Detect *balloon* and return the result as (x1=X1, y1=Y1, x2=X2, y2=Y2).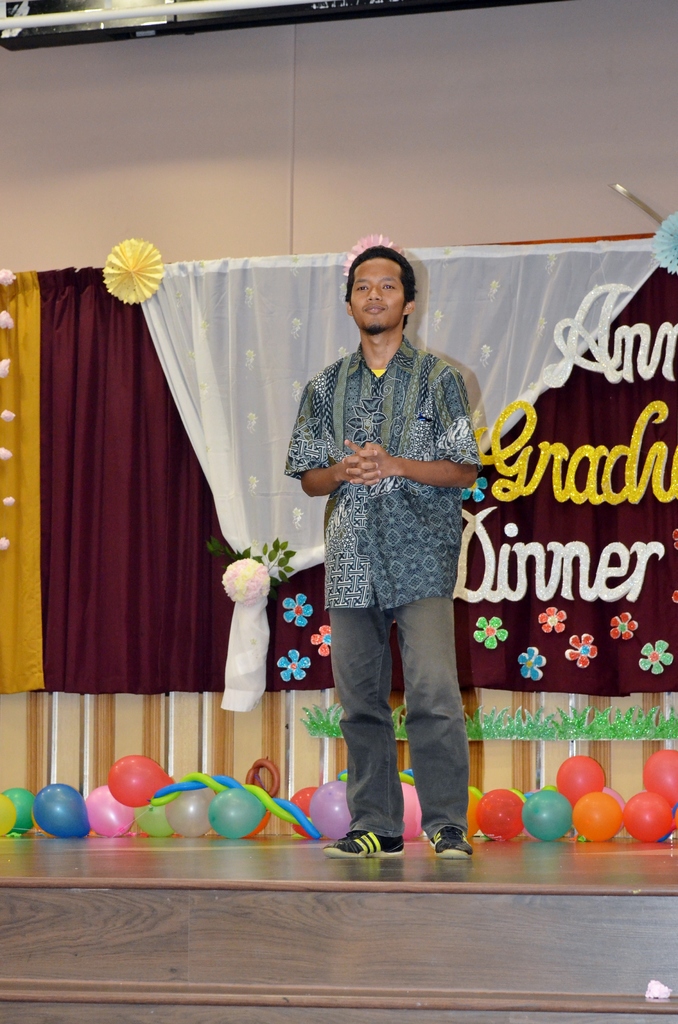
(x1=621, y1=790, x2=677, y2=844).
